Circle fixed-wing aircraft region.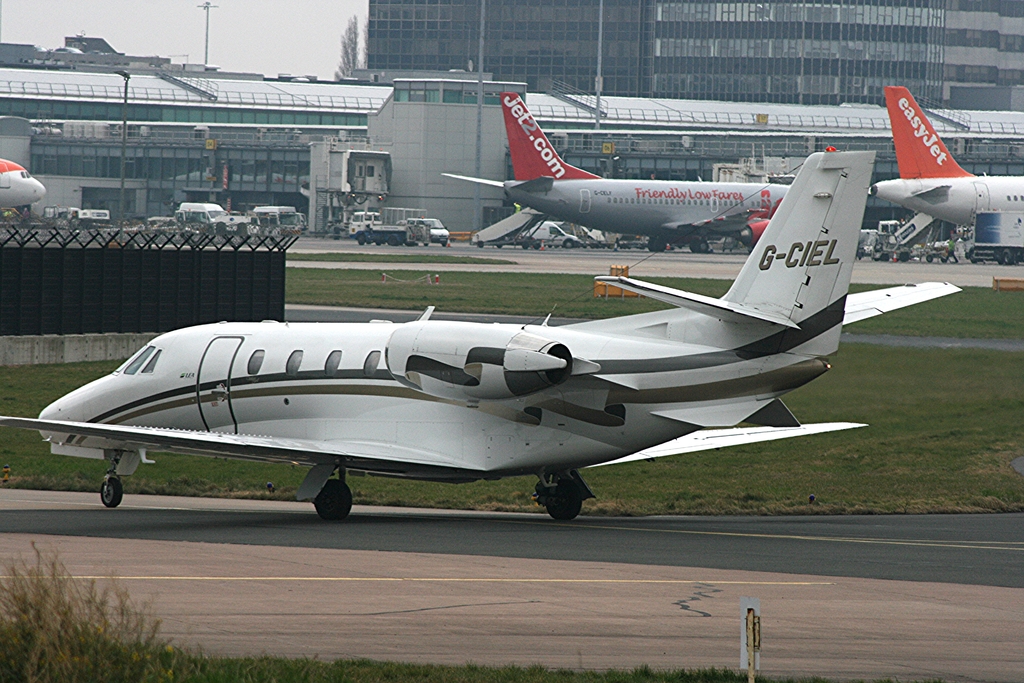
Region: 0/147/964/520.
